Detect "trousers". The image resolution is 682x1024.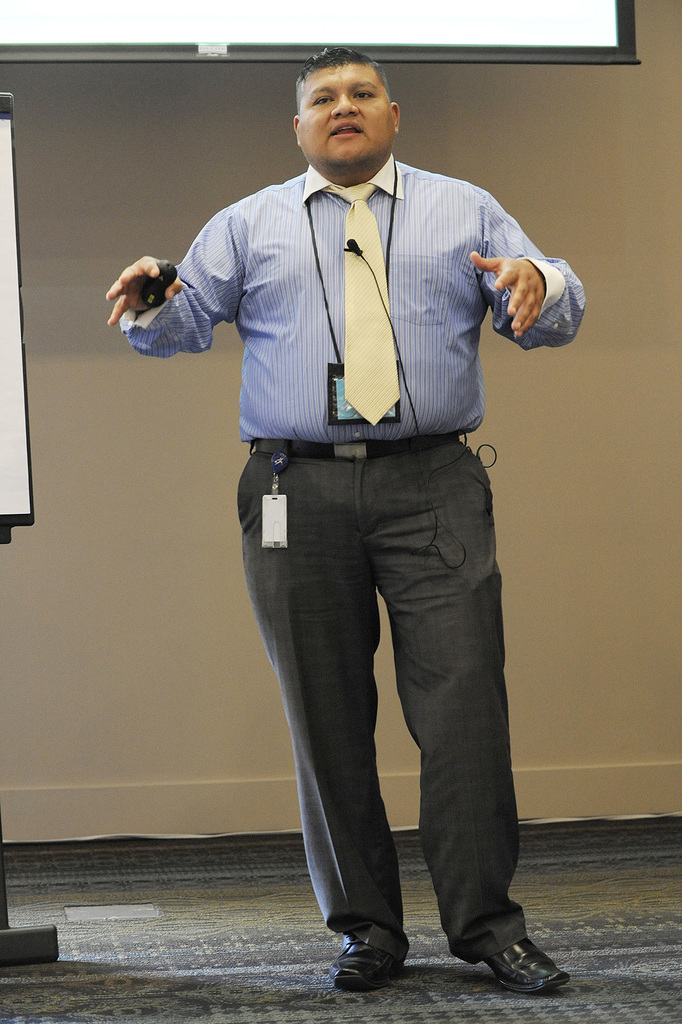
<box>241,445,535,931</box>.
